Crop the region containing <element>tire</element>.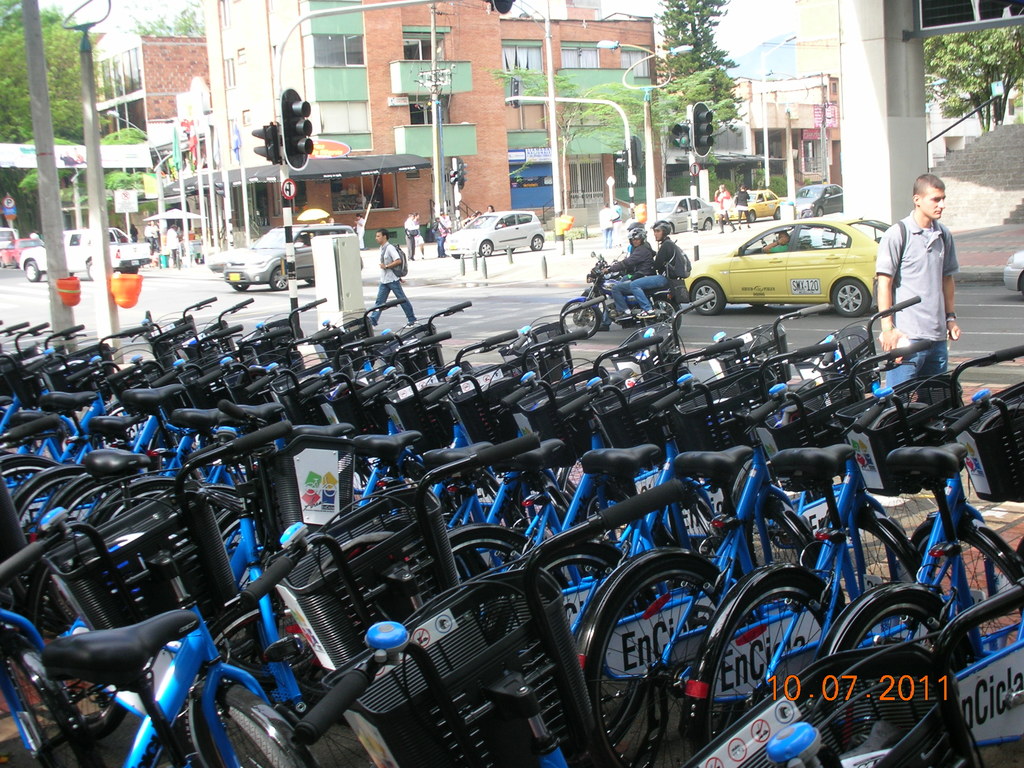
Crop region: 532:237:542:250.
